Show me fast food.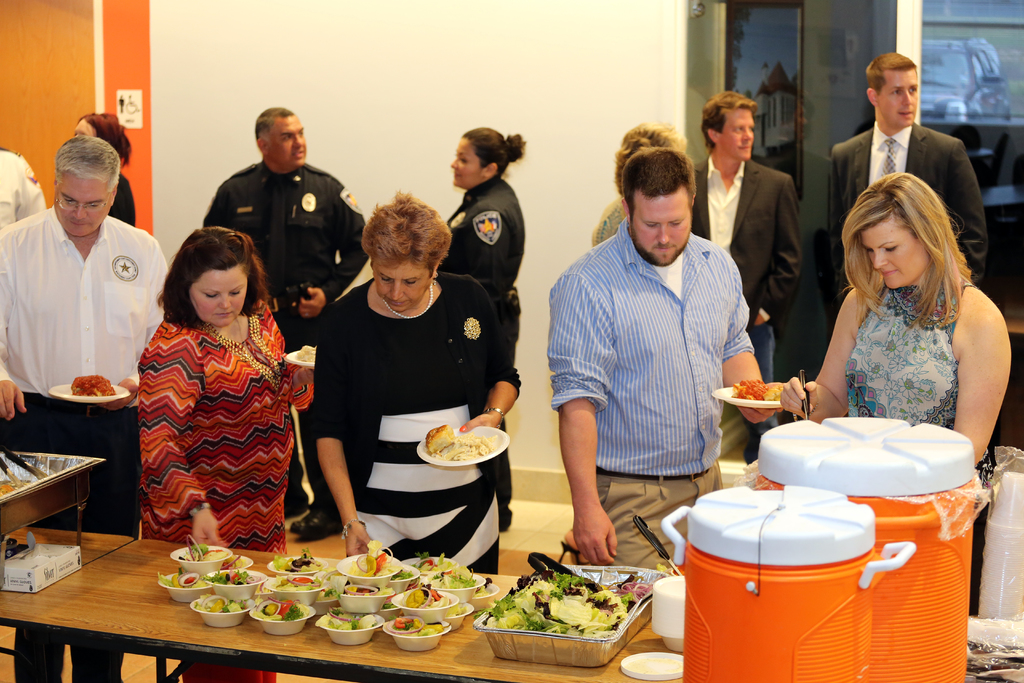
fast food is here: detection(271, 570, 328, 590).
